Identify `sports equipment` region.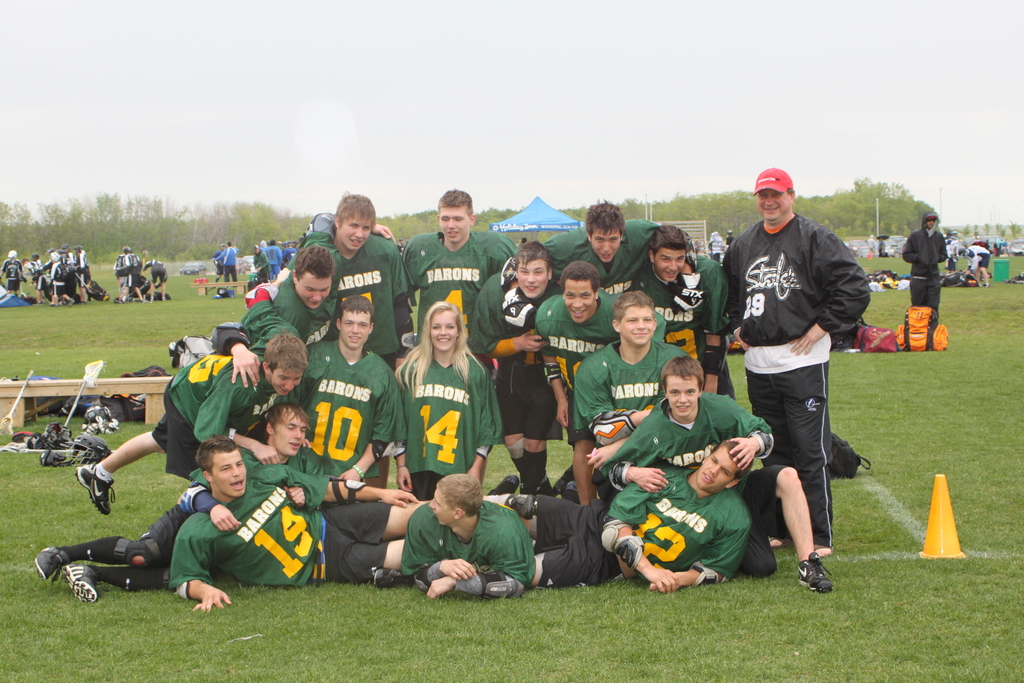
Region: rect(65, 563, 106, 603).
